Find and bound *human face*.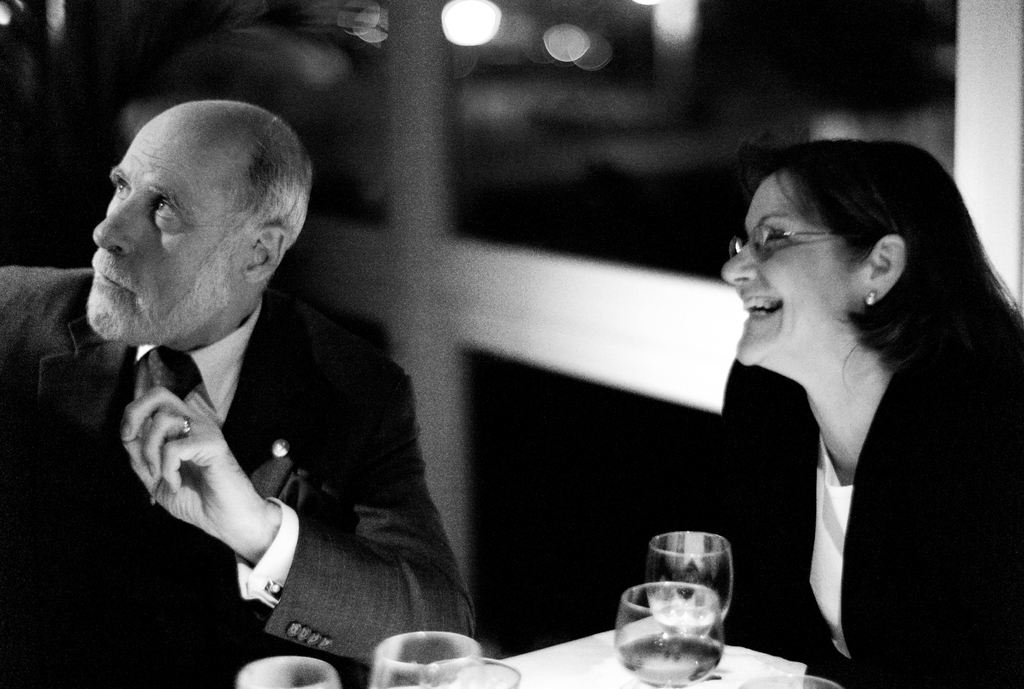
Bound: <region>719, 171, 865, 366</region>.
